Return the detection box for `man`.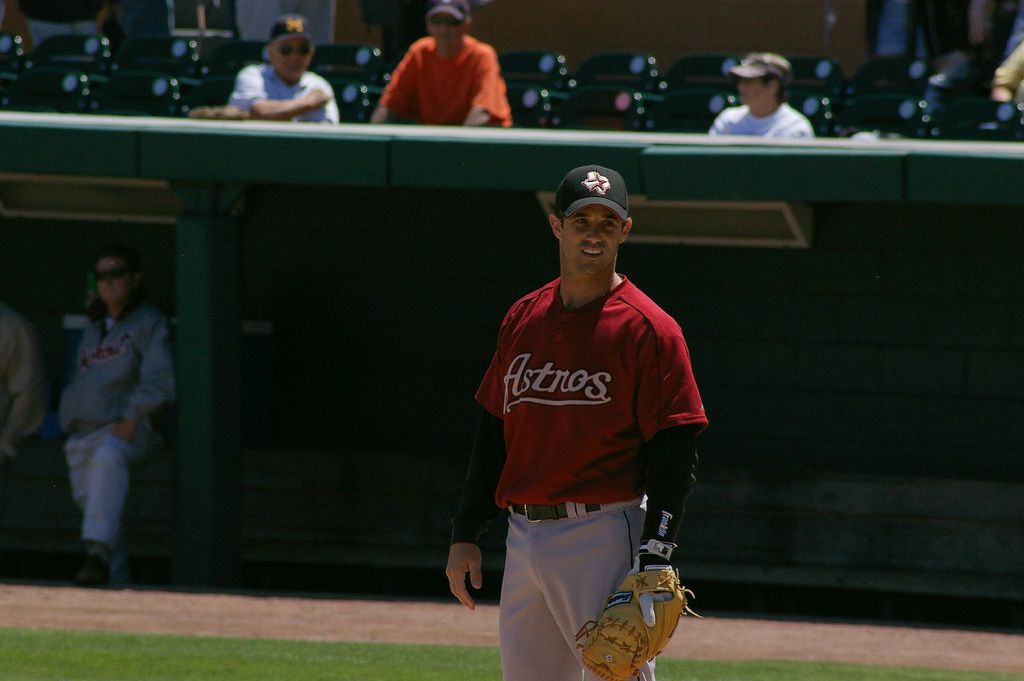
230,14,340,124.
